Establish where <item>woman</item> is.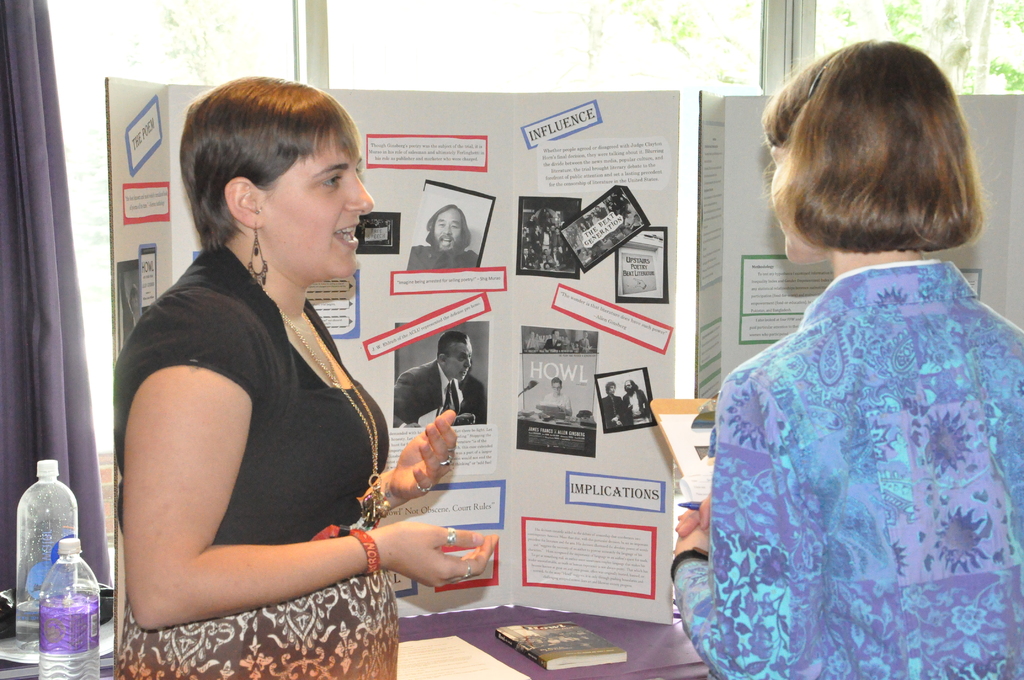
Established at [668, 32, 1023, 679].
